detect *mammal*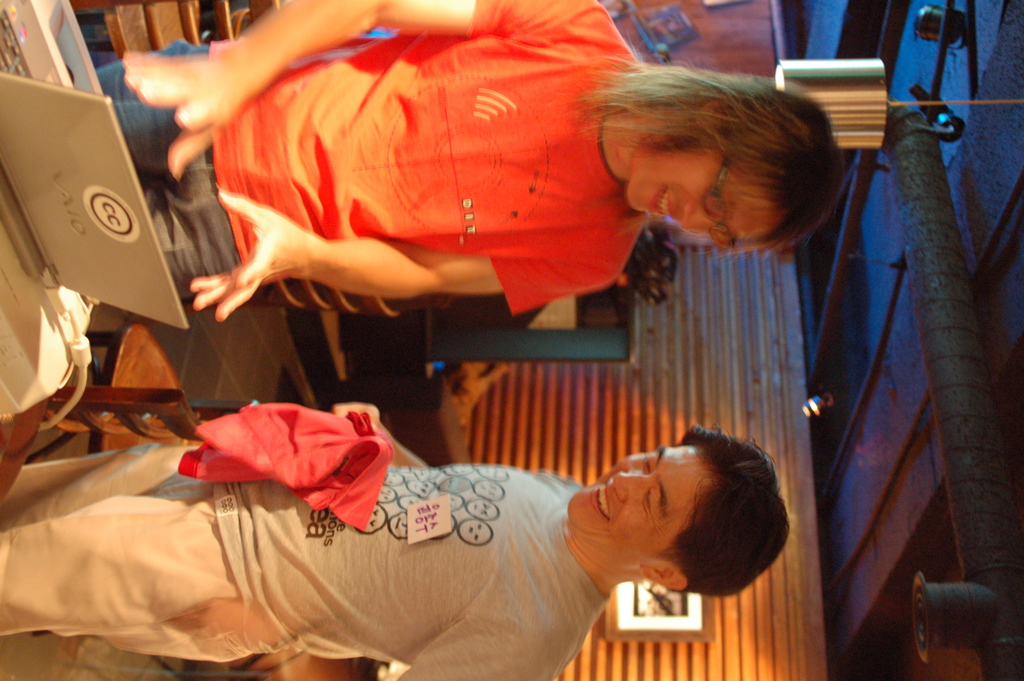
{"x1": 0, "y1": 398, "x2": 782, "y2": 680}
